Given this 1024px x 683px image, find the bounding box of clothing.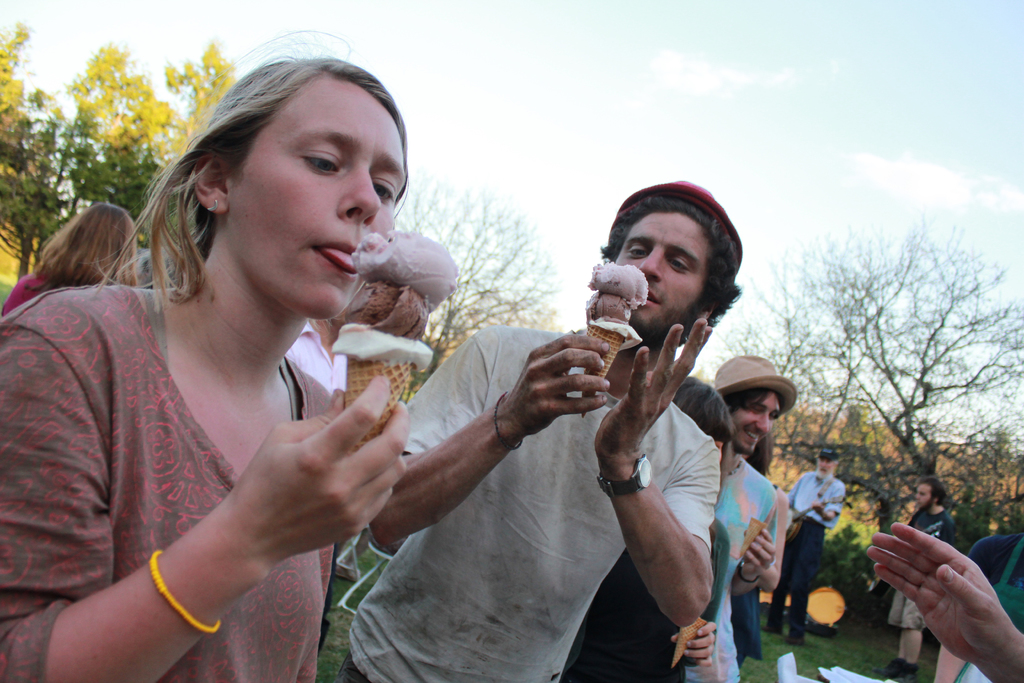
<box>744,470,852,627</box>.
